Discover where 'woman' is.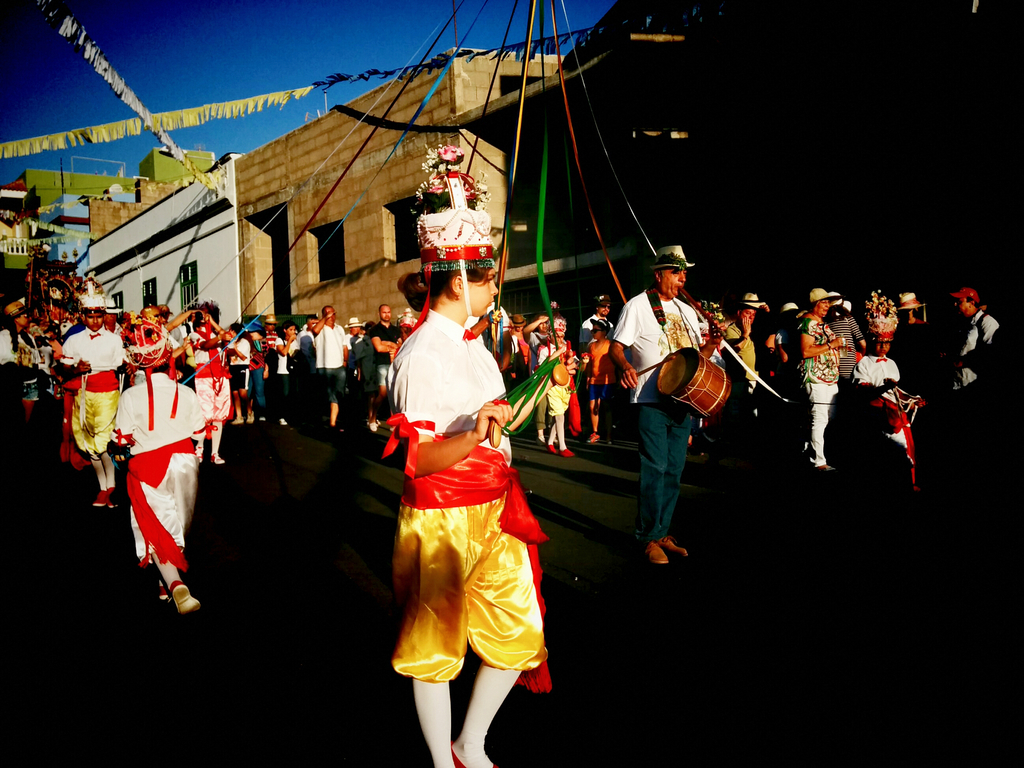
Discovered at bbox=(227, 325, 253, 423).
